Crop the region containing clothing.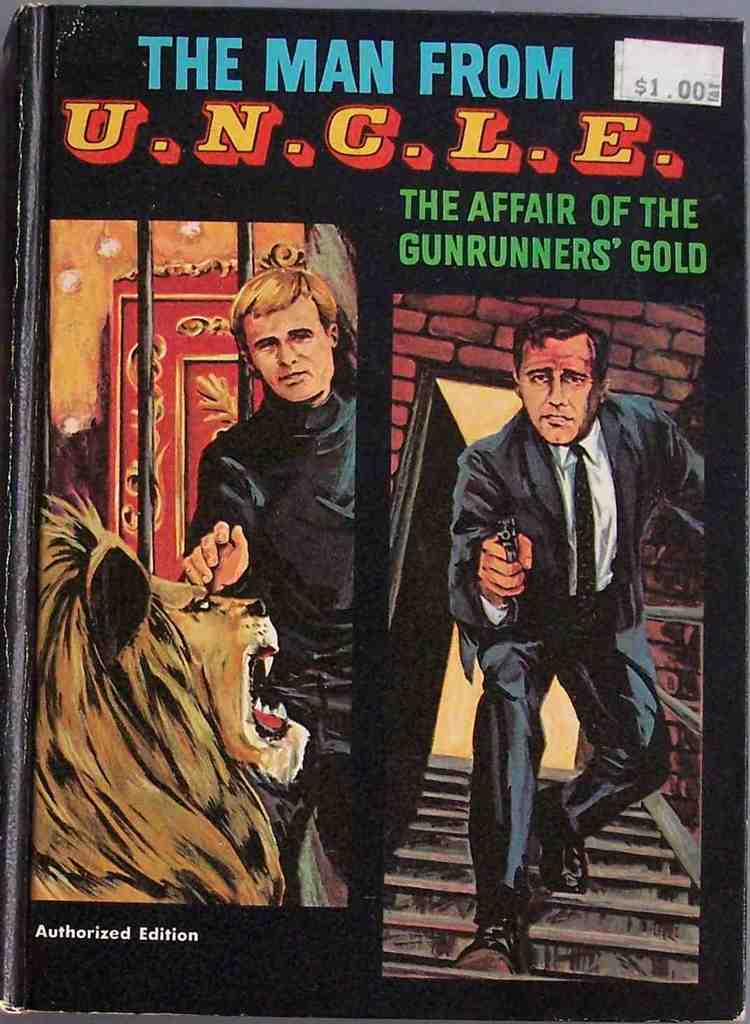
Crop region: detection(164, 396, 398, 824).
